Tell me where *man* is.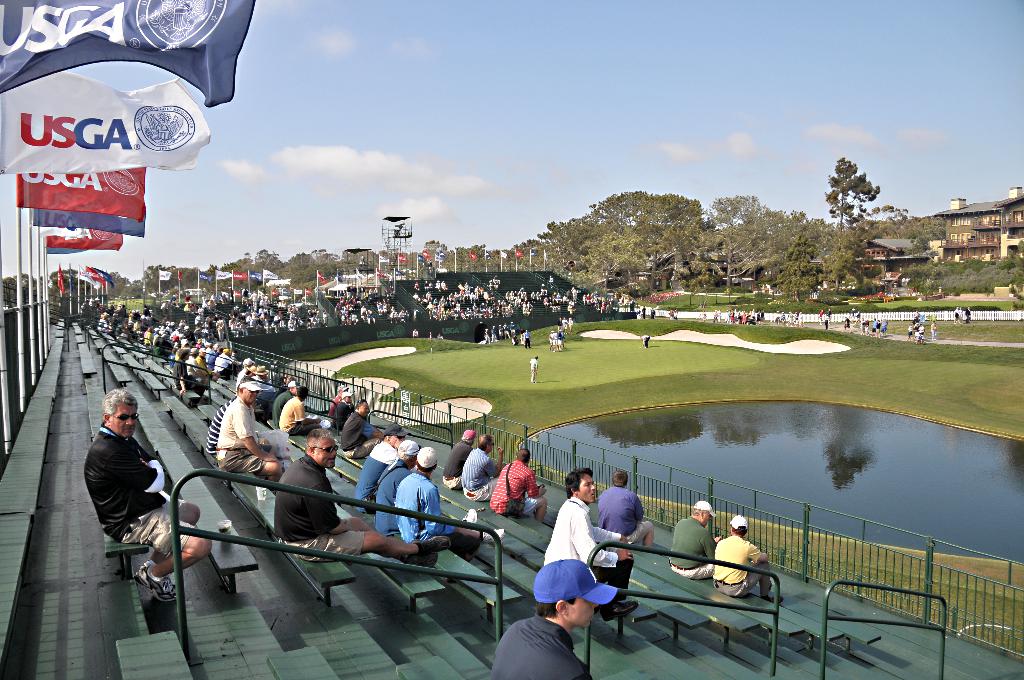
*man* is at 268,433,452,564.
